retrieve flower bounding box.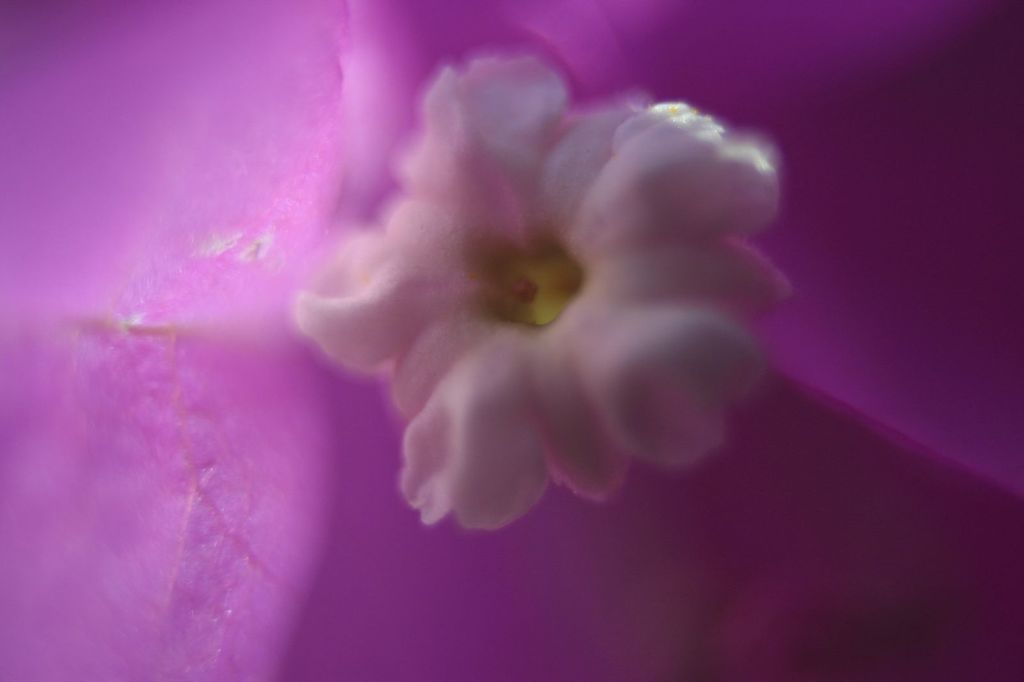
Bounding box: region(288, 58, 794, 531).
